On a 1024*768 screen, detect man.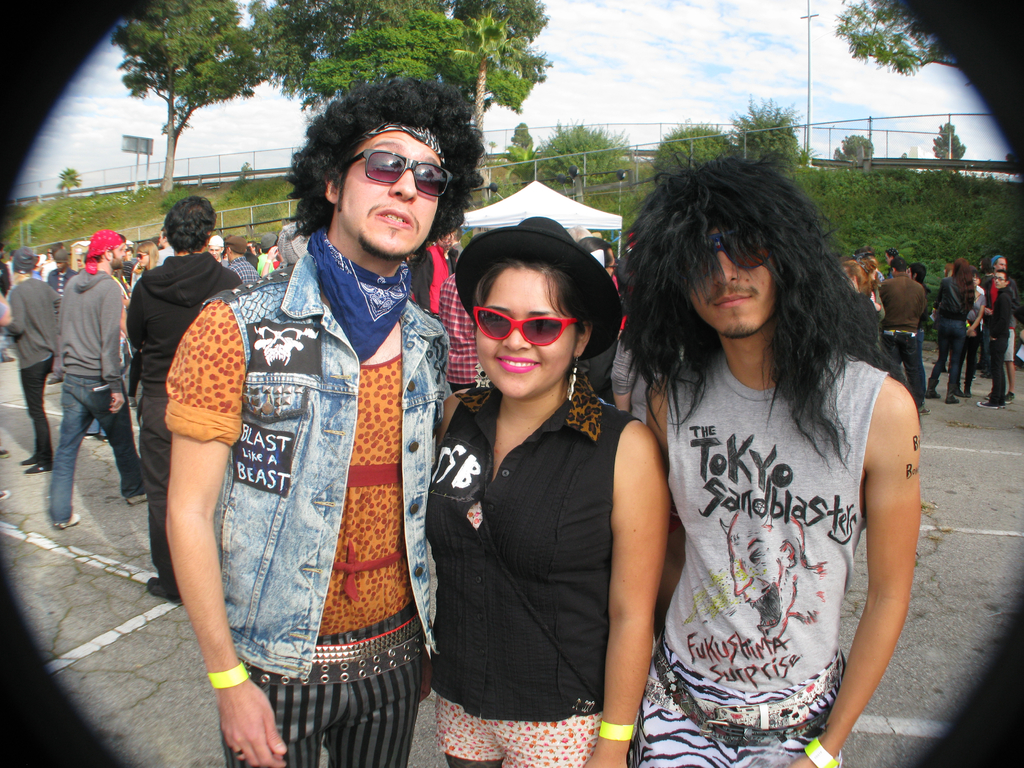
(6,246,60,479).
